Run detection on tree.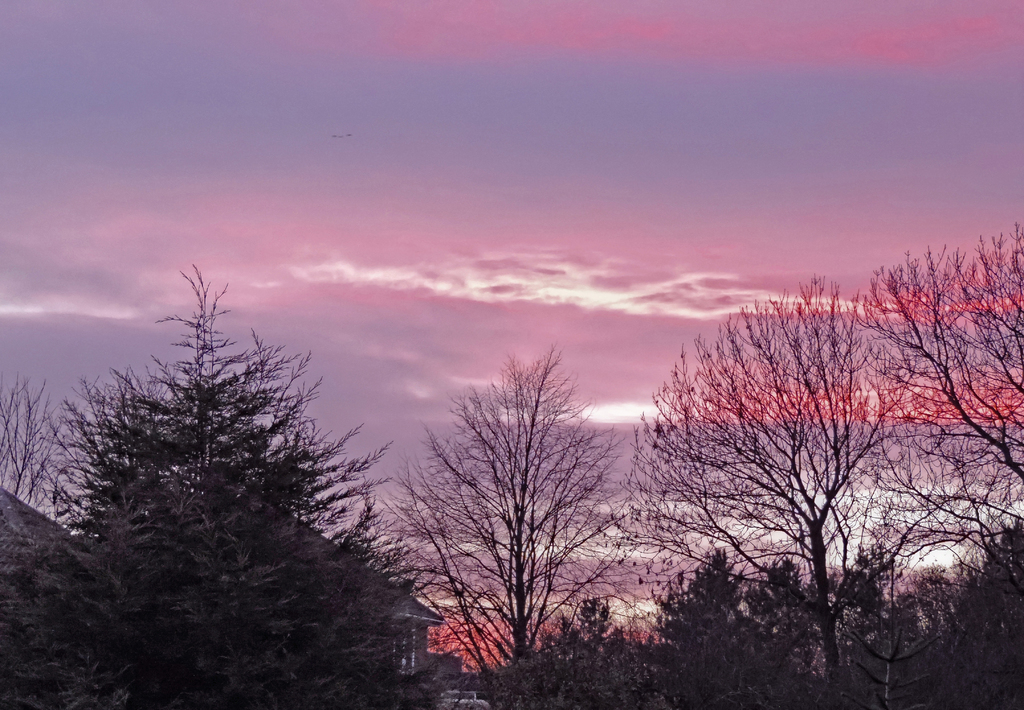
Result: crop(407, 325, 620, 683).
